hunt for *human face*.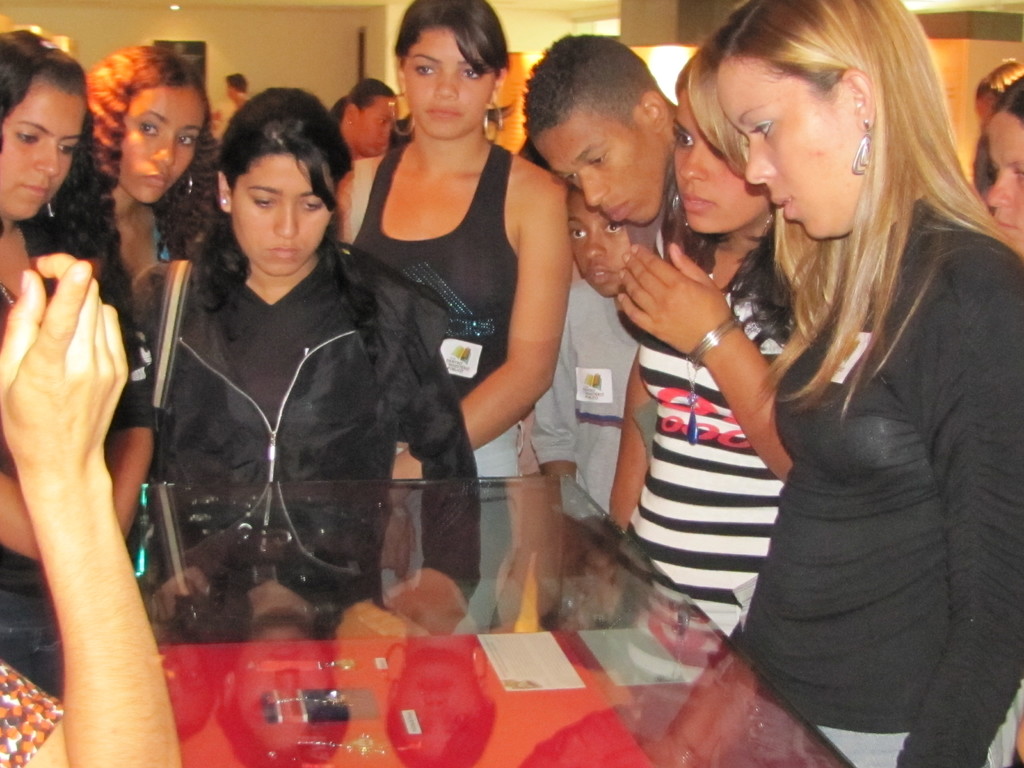
Hunted down at (564, 192, 631, 291).
